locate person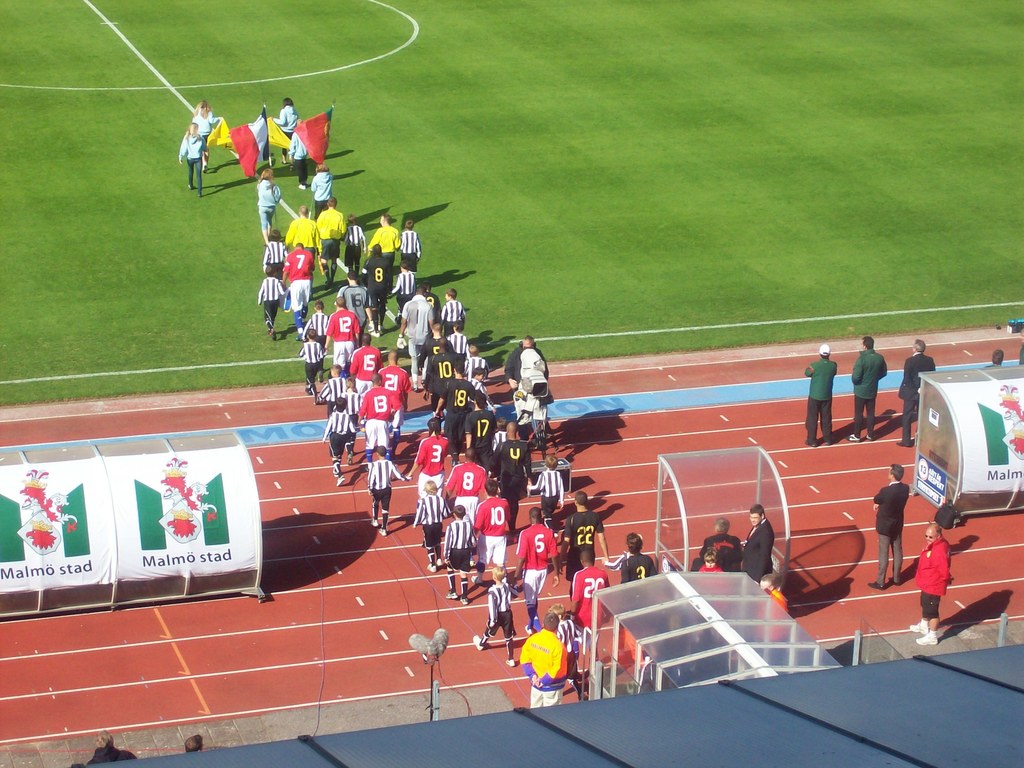
x1=444, y1=444, x2=490, y2=523
